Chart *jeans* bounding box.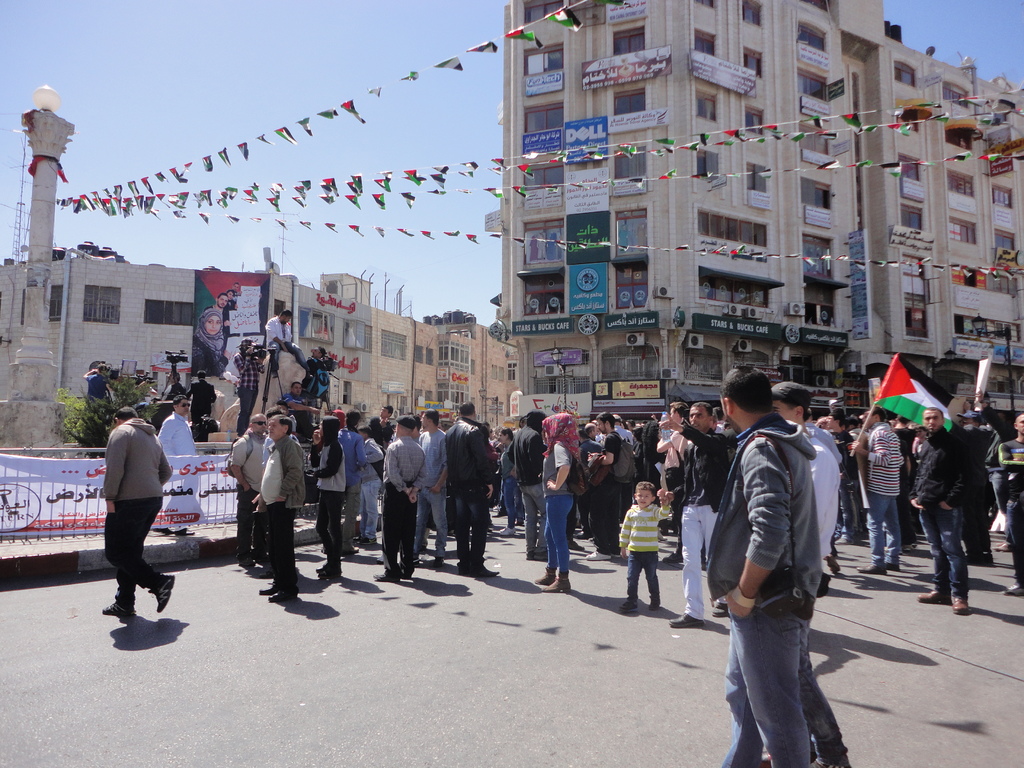
Charted: locate(1012, 505, 1023, 584).
